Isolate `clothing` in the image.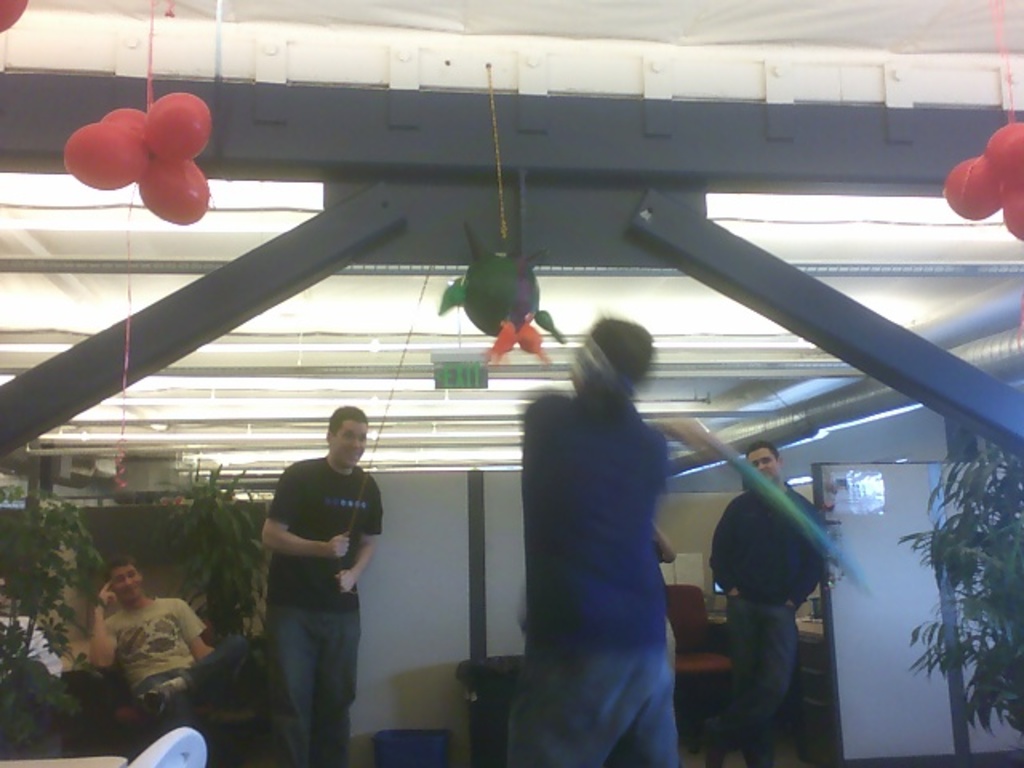
Isolated region: region(504, 368, 682, 766).
